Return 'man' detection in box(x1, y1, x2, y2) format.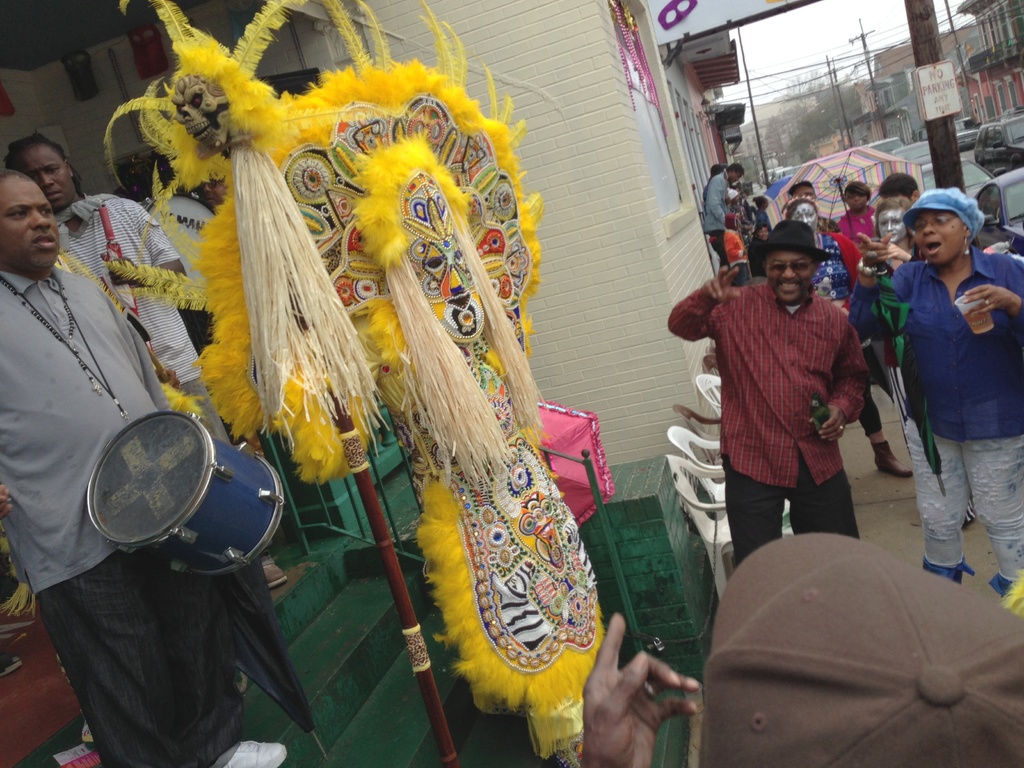
box(0, 161, 241, 761).
